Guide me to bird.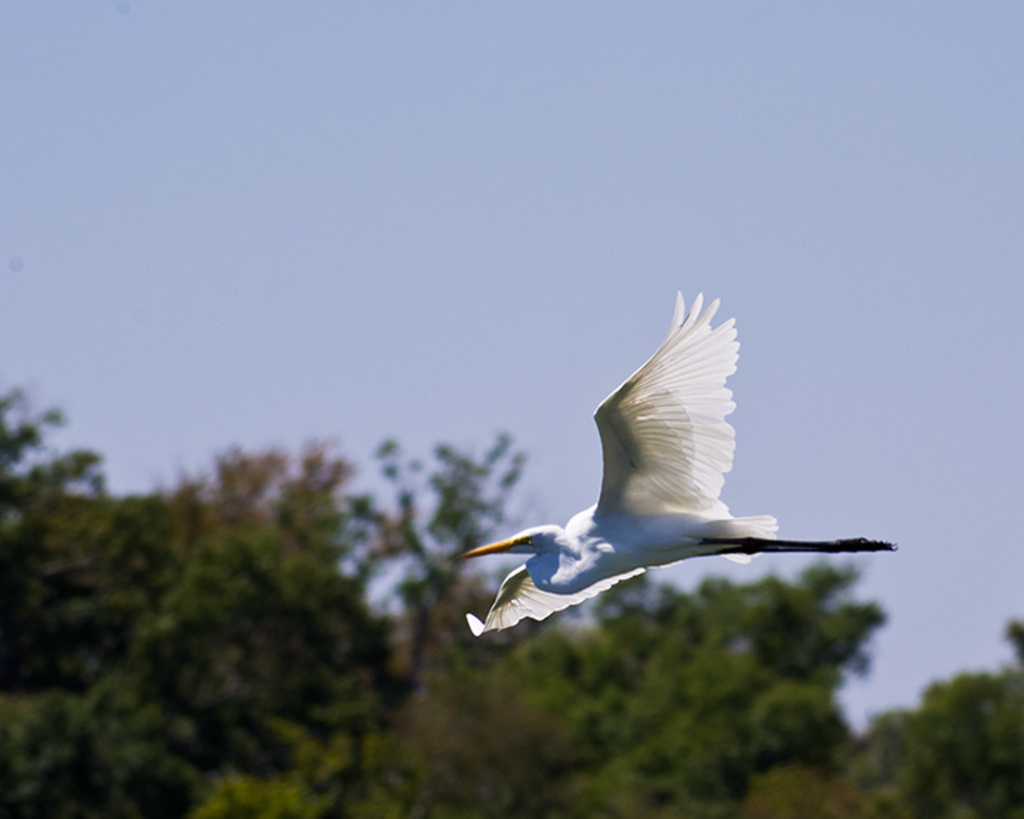
Guidance: BBox(445, 280, 912, 651).
